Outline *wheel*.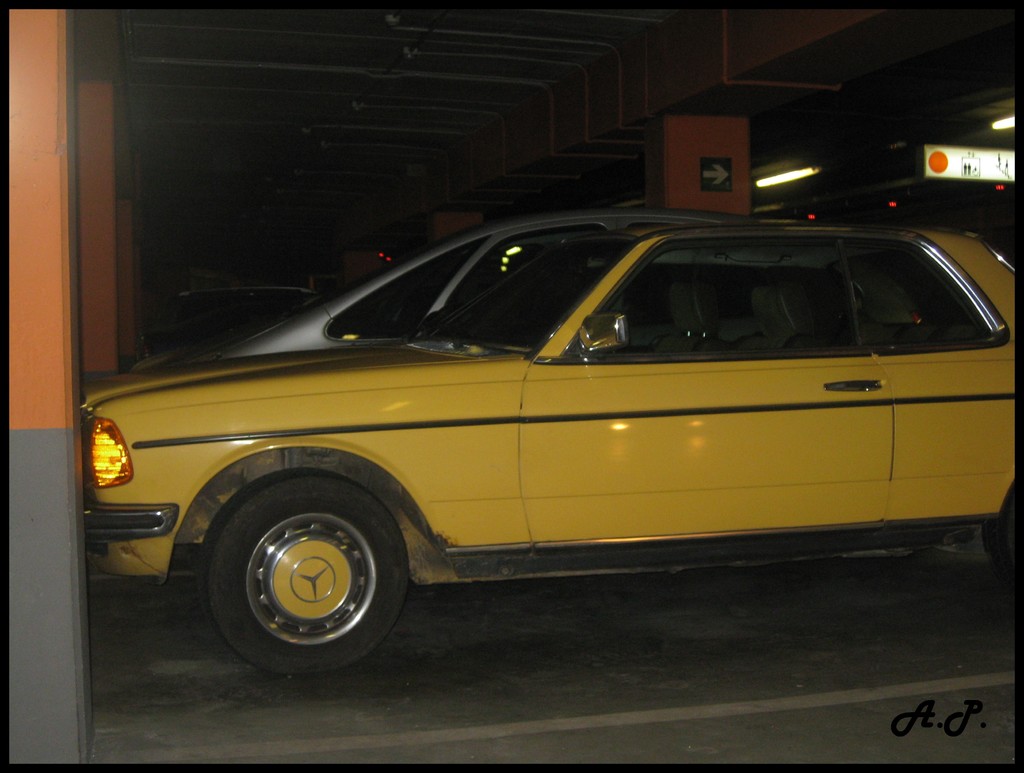
Outline: box=[1001, 490, 1022, 584].
